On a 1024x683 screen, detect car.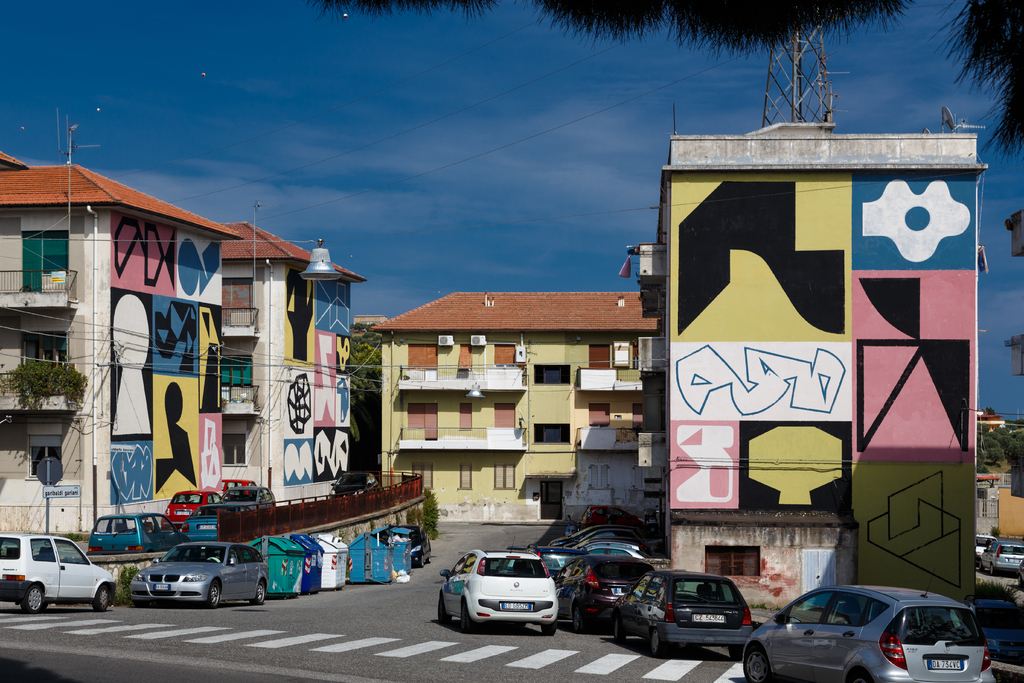
438 548 559 628.
